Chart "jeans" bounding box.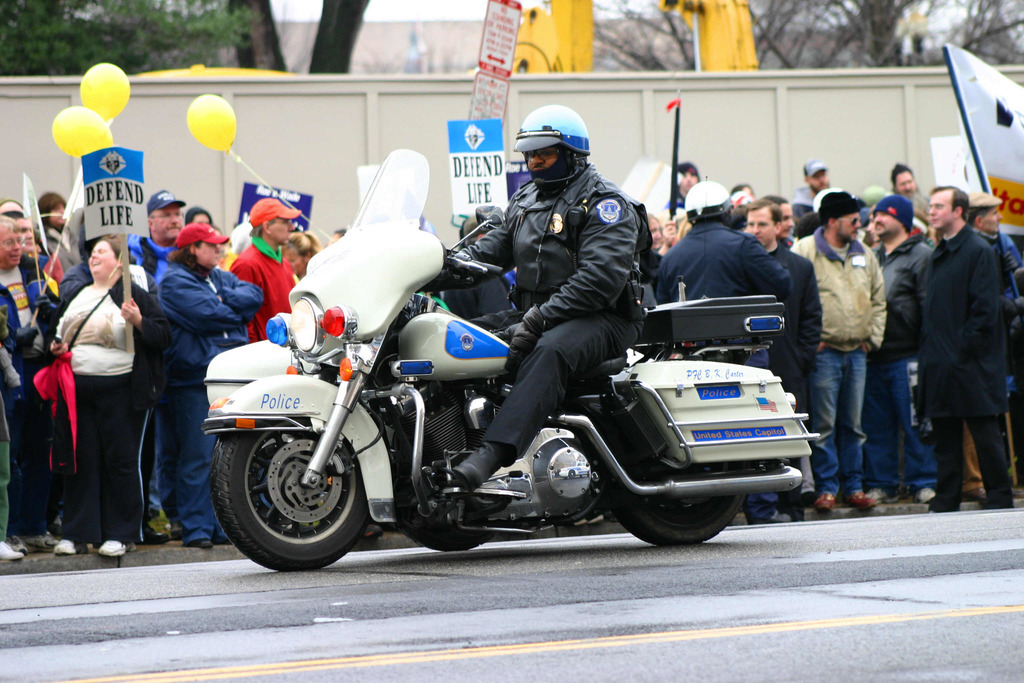
Charted: crop(879, 350, 934, 488).
